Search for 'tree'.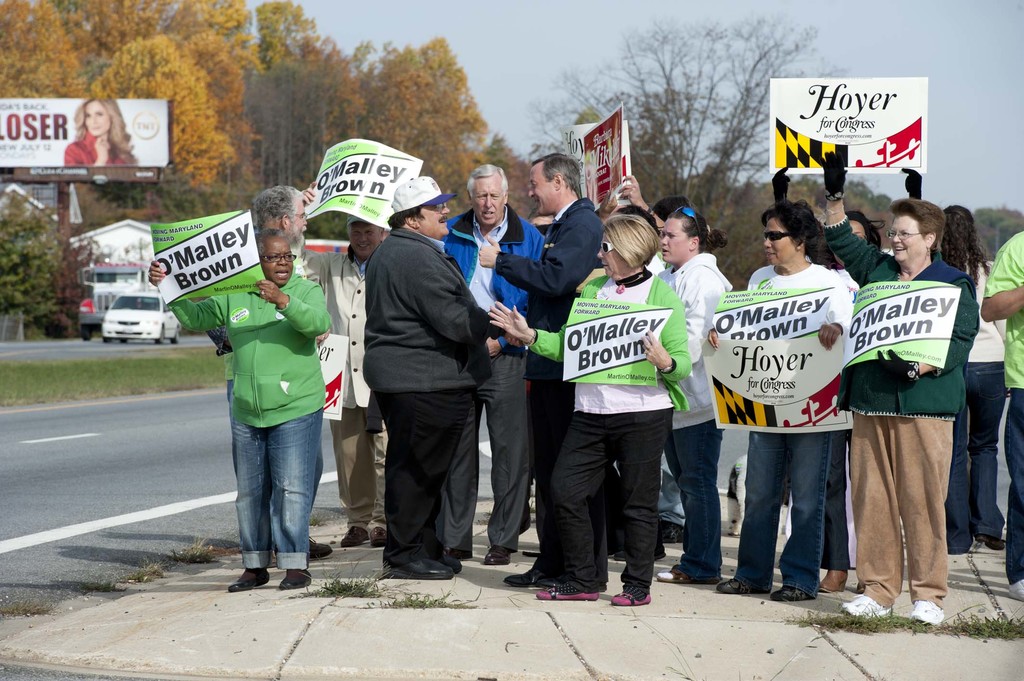
Found at 524,4,846,228.
